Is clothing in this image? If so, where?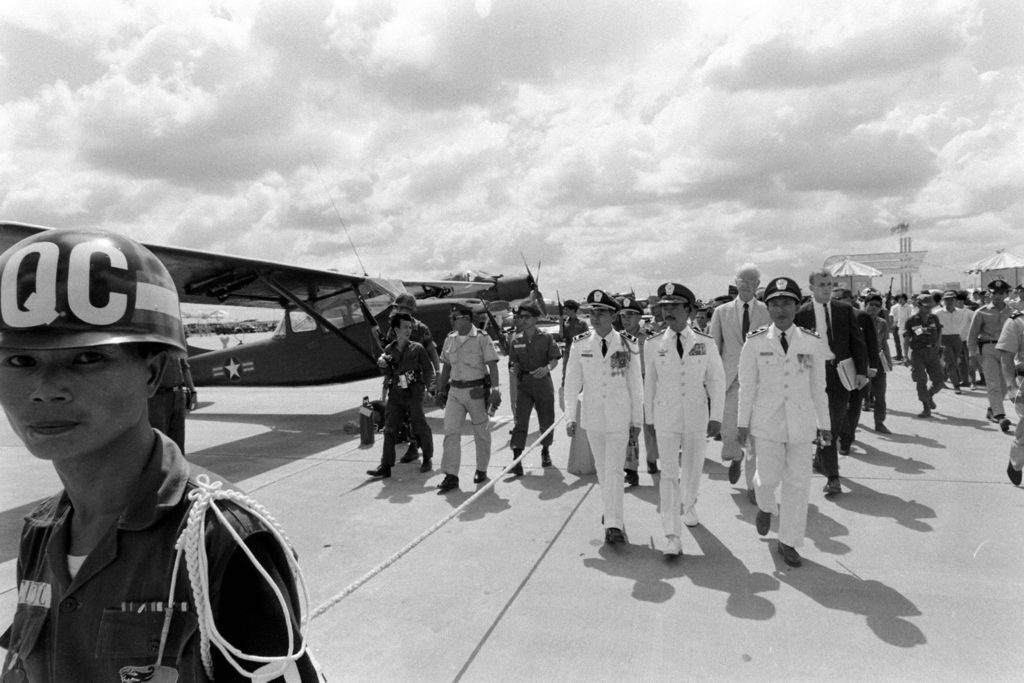
Yes, at 510,325,561,451.
